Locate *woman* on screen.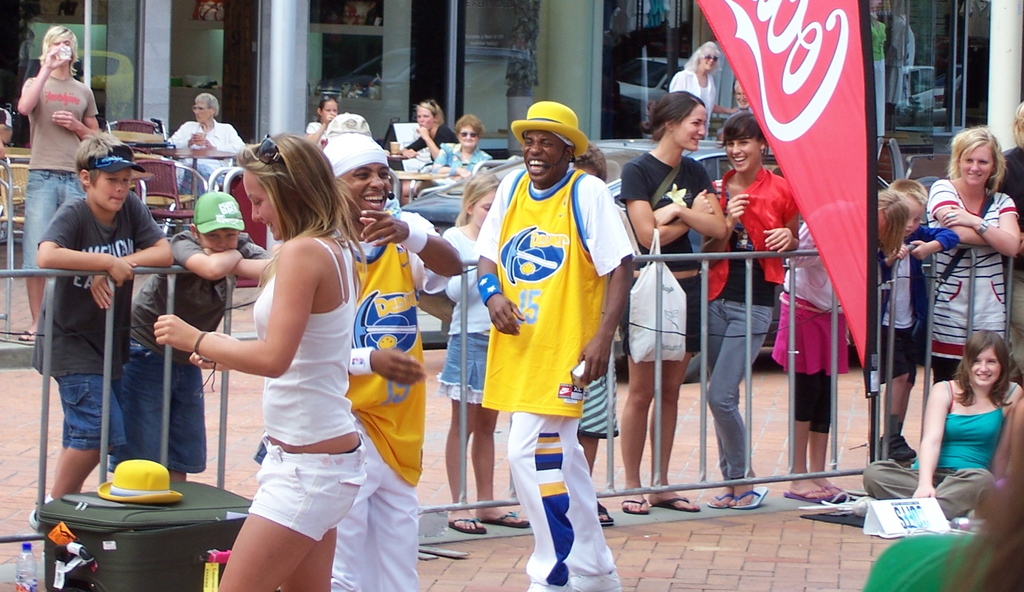
On screen at 866/397/1023/591.
